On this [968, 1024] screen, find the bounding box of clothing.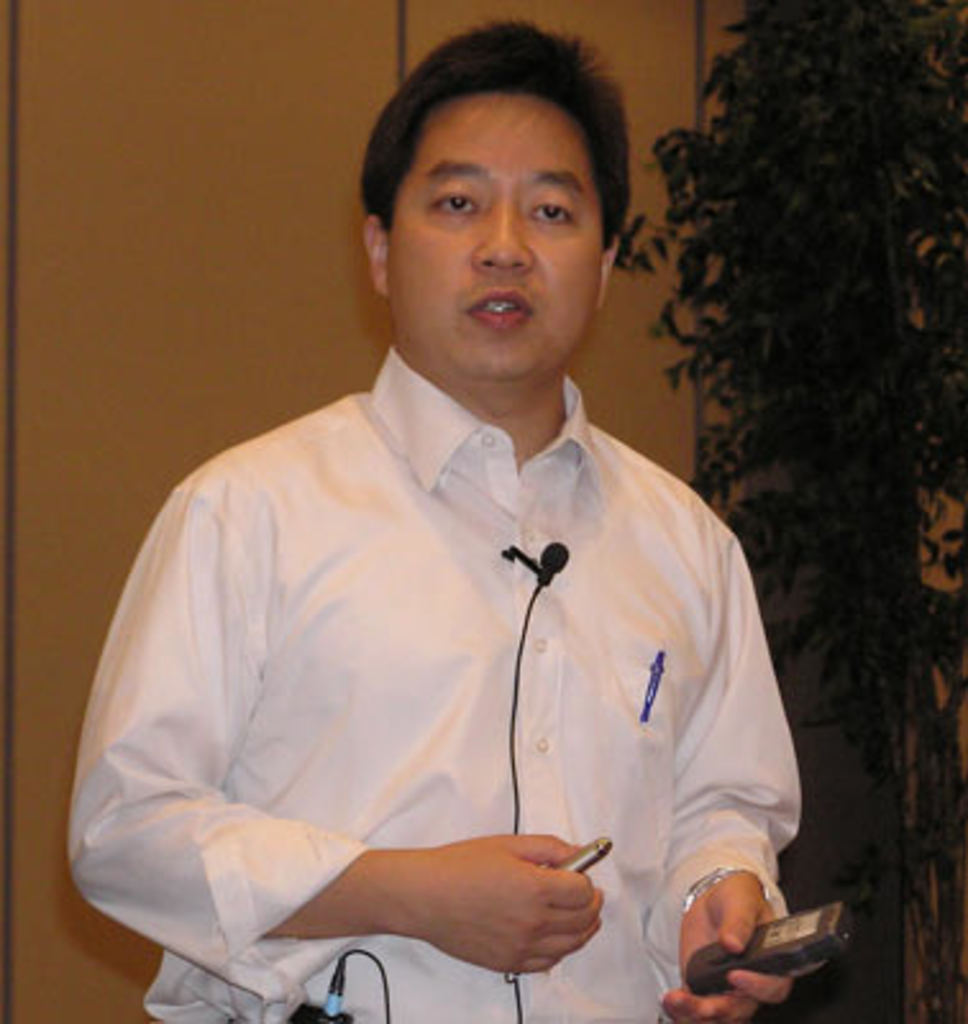
Bounding box: BBox(92, 323, 814, 965).
